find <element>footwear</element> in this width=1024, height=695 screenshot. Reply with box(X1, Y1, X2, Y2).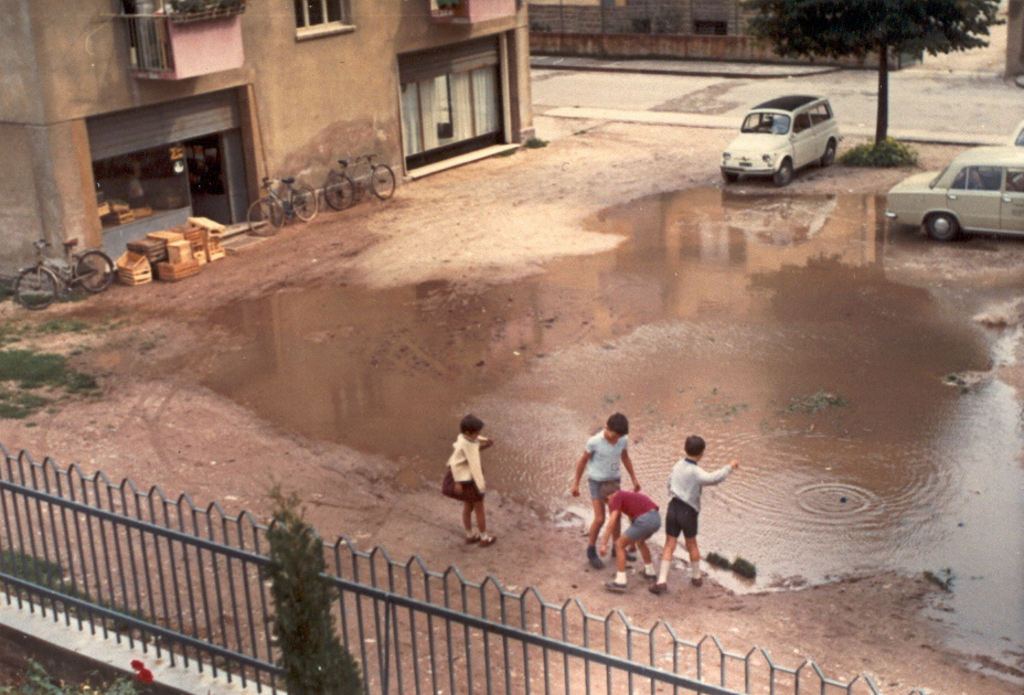
box(602, 580, 628, 590).
